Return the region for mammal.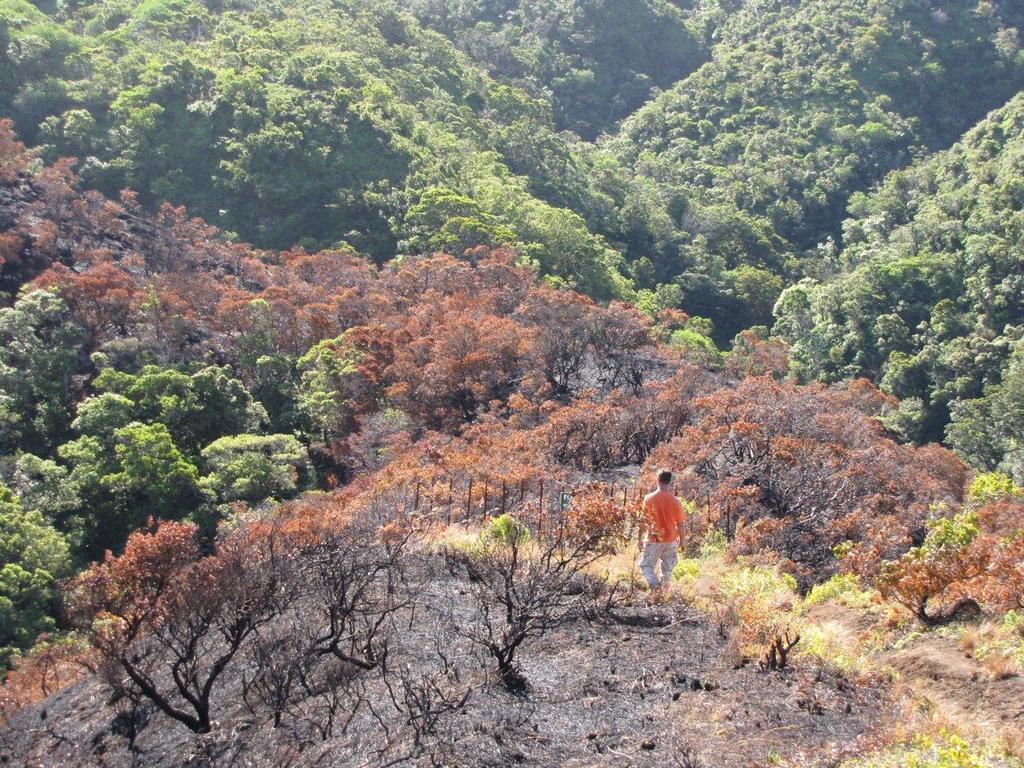
641/480/696/580.
